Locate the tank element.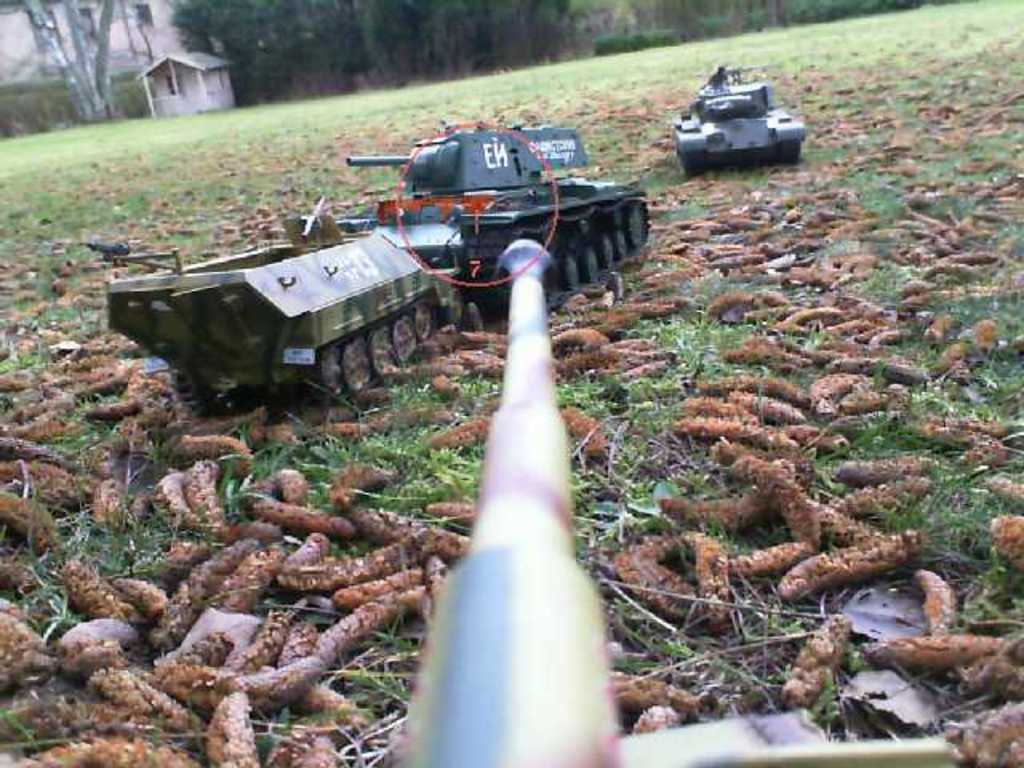
Element bbox: locate(672, 64, 806, 176).
